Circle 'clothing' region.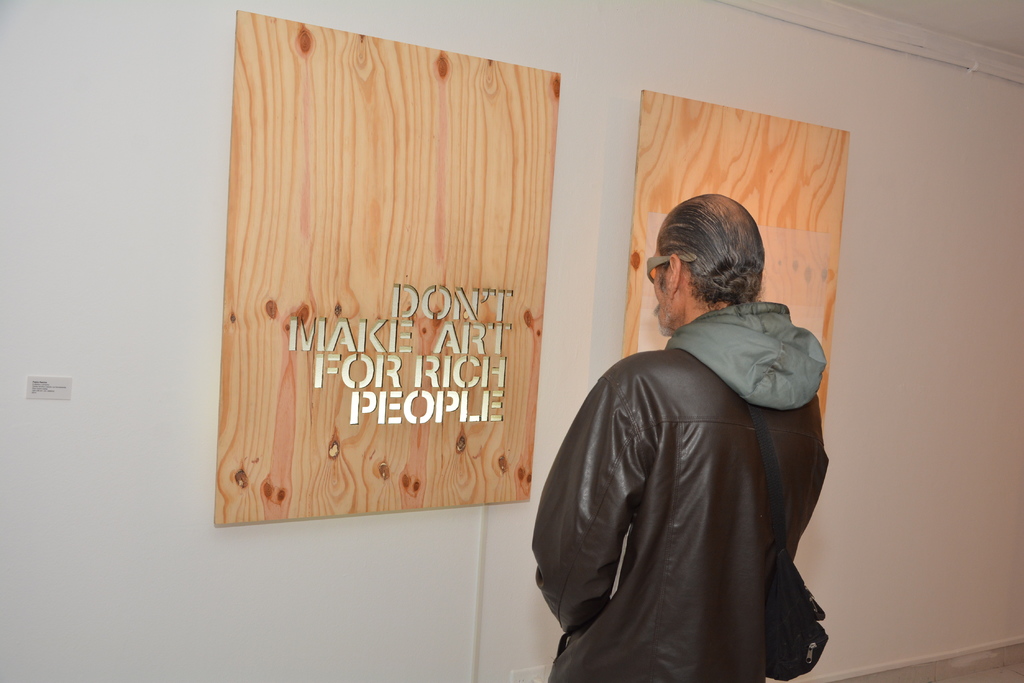
Region: box=[537, 257, 835, 682].
